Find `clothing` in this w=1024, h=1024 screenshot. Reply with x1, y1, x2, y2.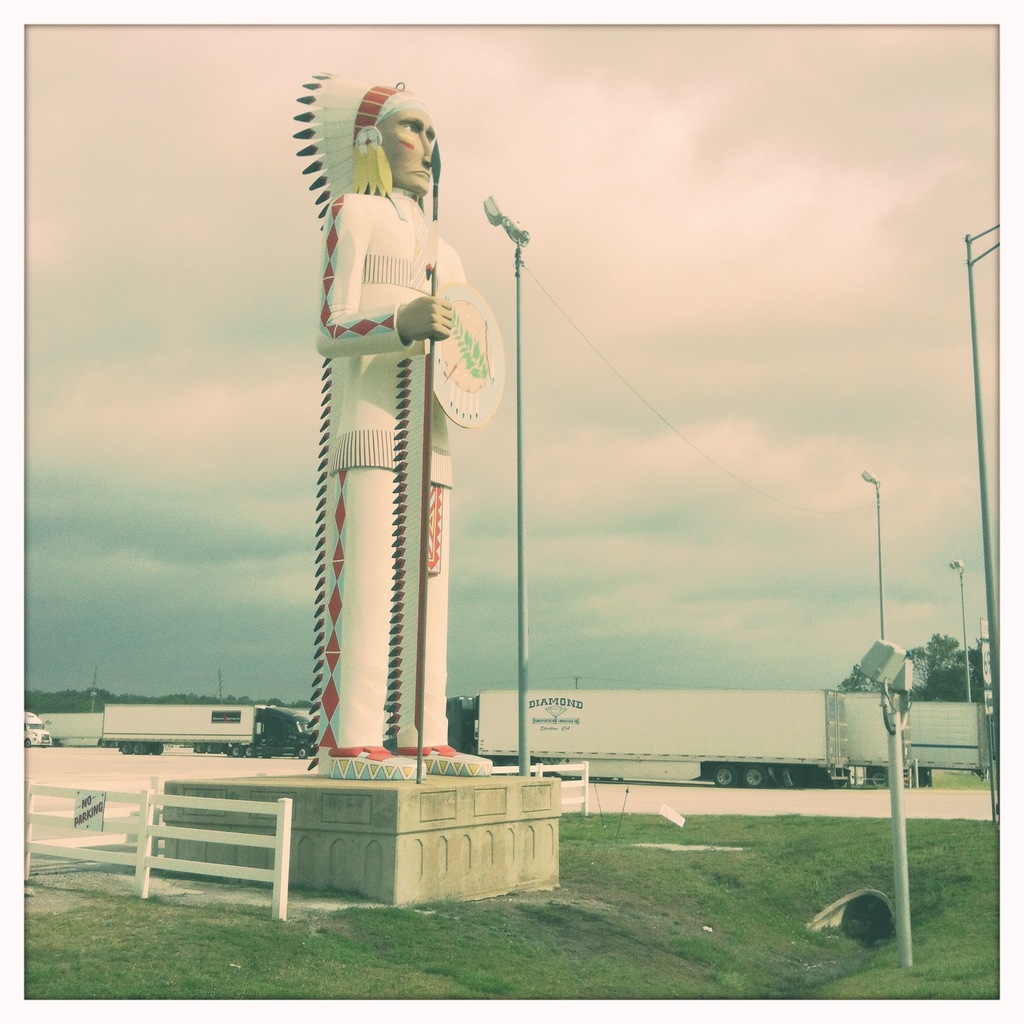
319, 191, 474, 751.
